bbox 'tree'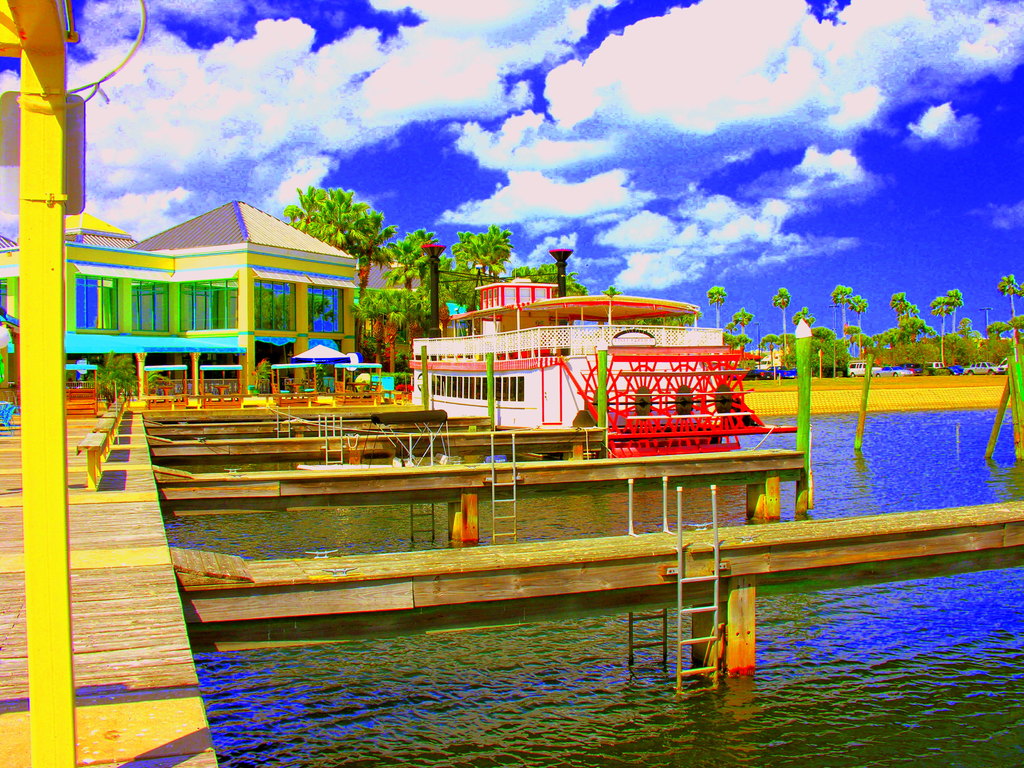
detection(381, 227, 454, 285)
